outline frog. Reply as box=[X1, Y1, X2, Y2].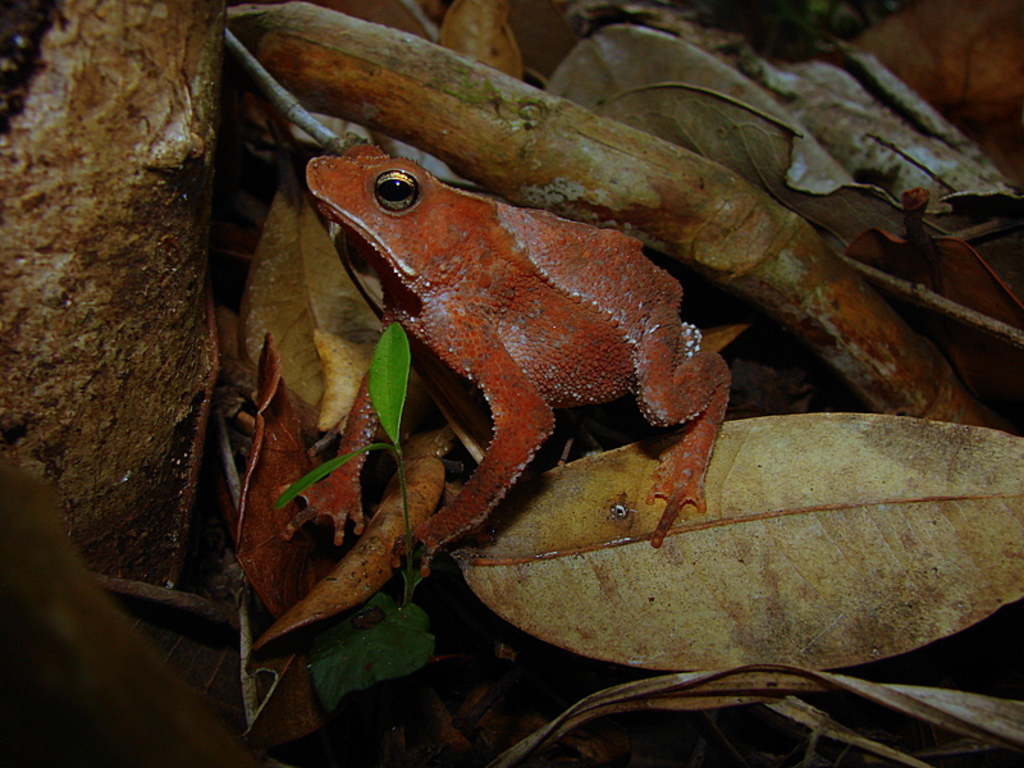
box=[303, 147, 727, 580].
